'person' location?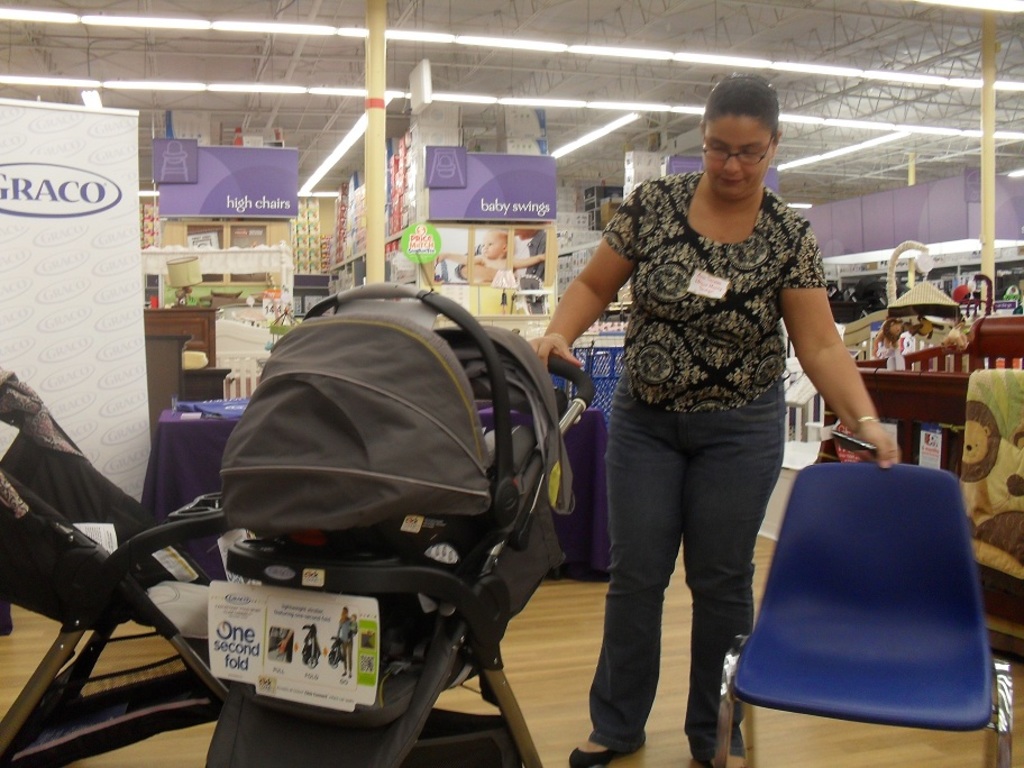
[left=436, top=228, right=546, bottom=282]
